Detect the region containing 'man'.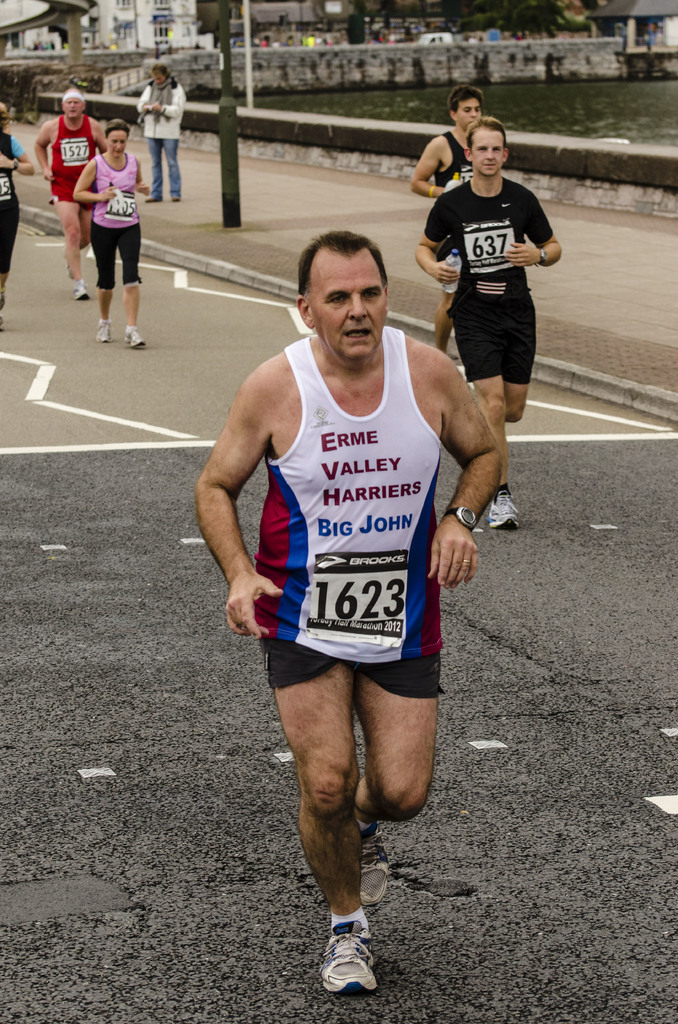
<box>35,90,113,293</box>.
